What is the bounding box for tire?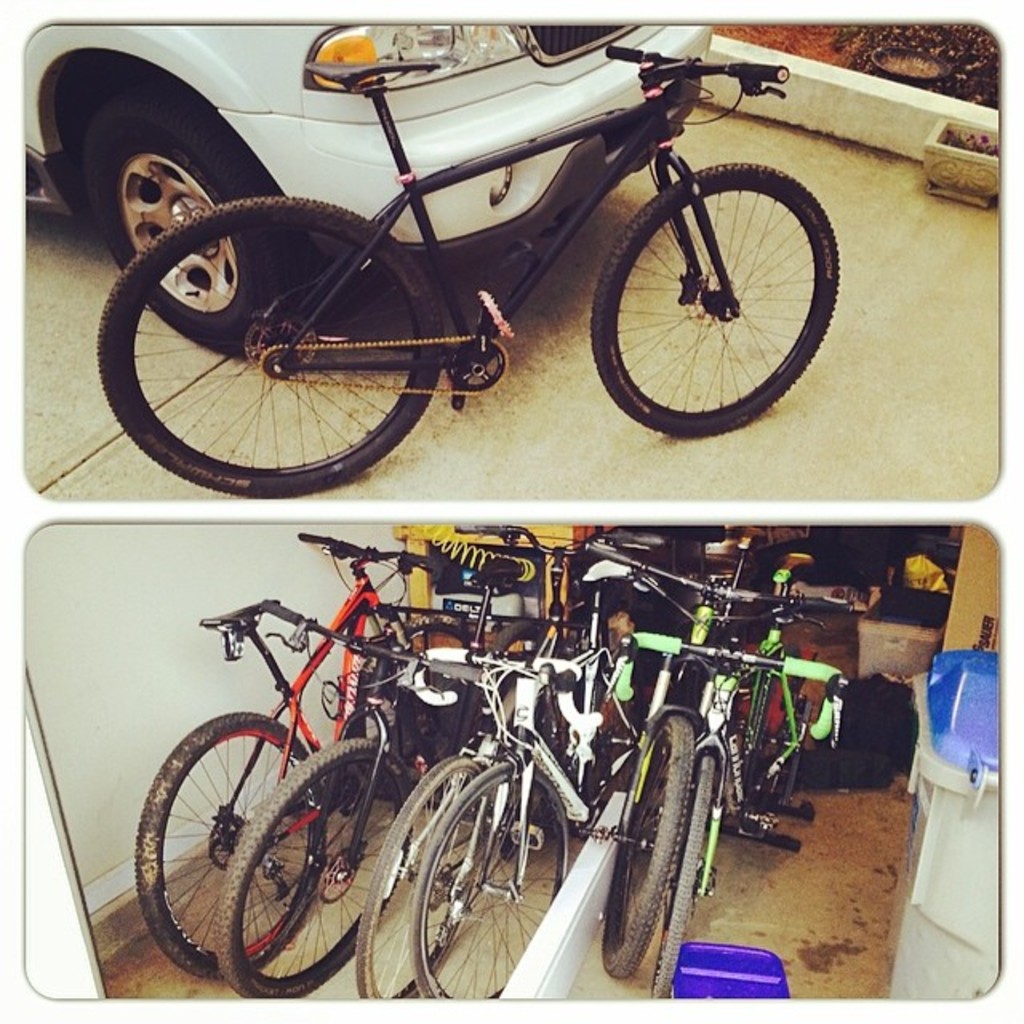
bbox=(94, 198, 446, 494).
